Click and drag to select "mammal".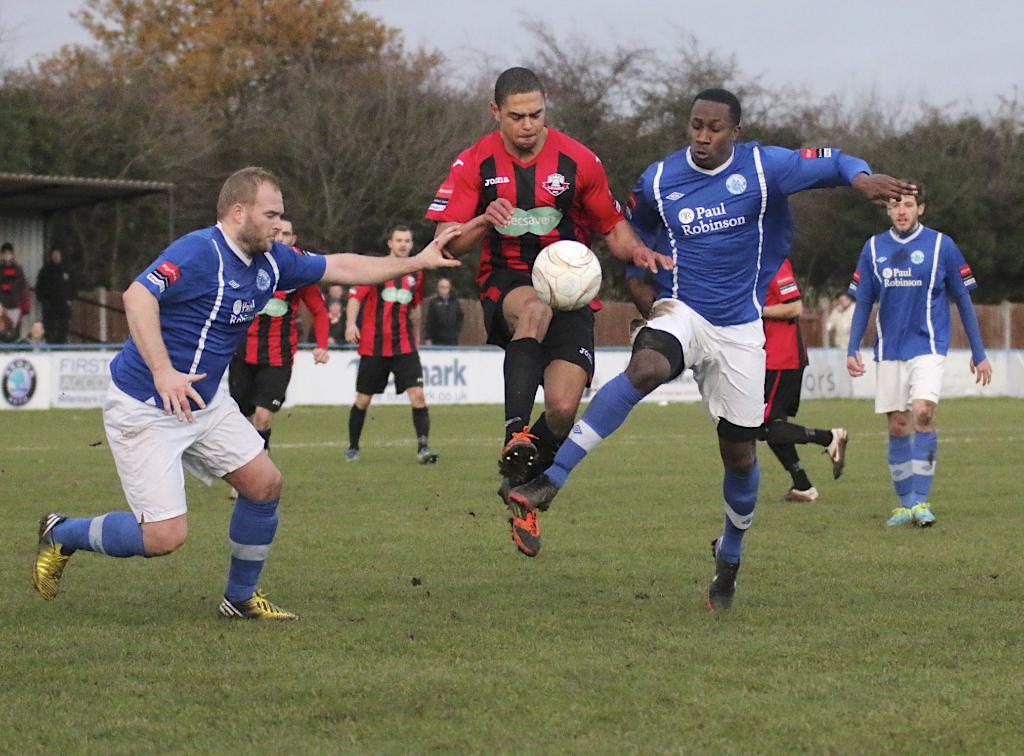
Selection: <bbox>326, 279, 337, 303</bbox>.
